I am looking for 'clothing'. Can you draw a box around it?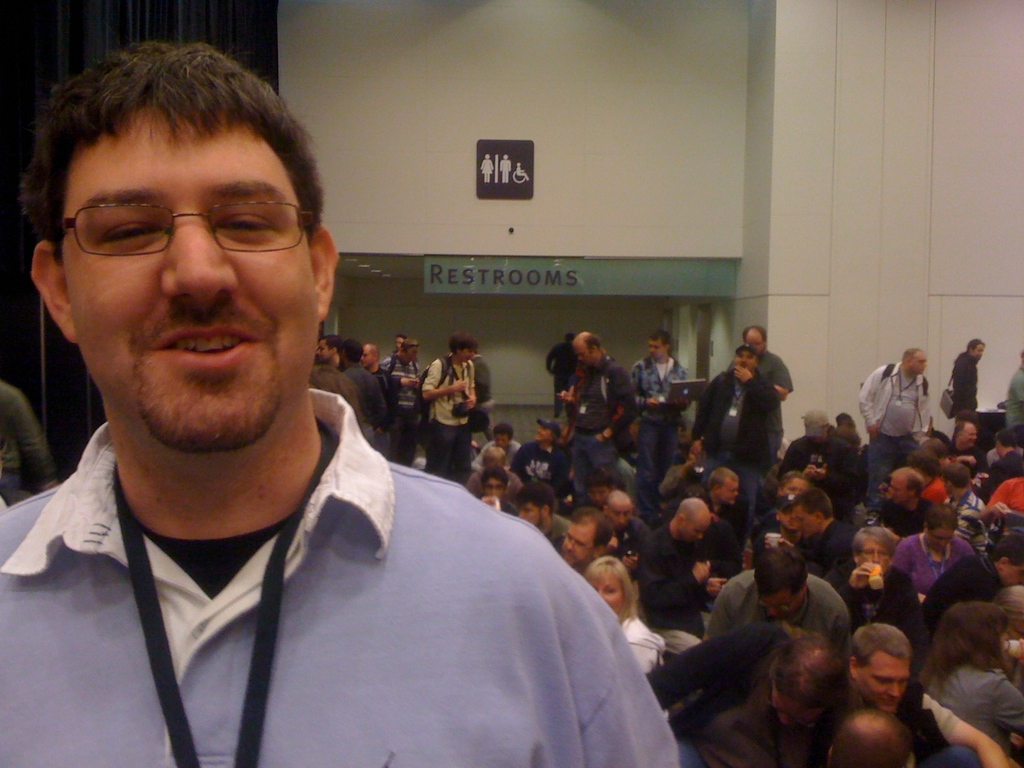
Sure, the bounding box is [477,438,506,468].
